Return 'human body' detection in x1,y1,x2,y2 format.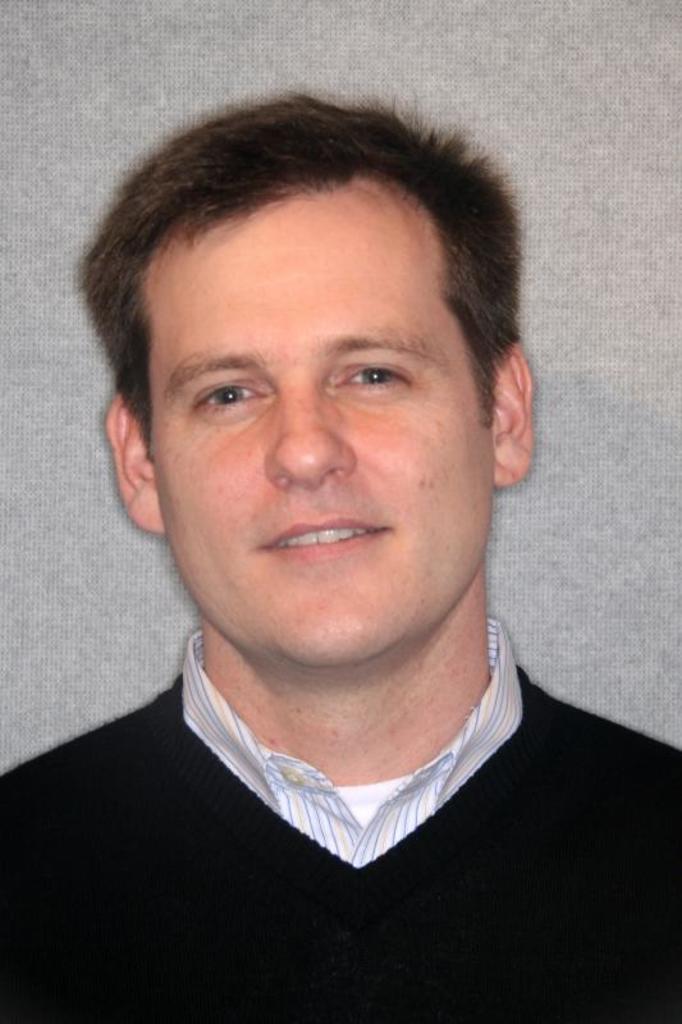
0,92,681,1023.
